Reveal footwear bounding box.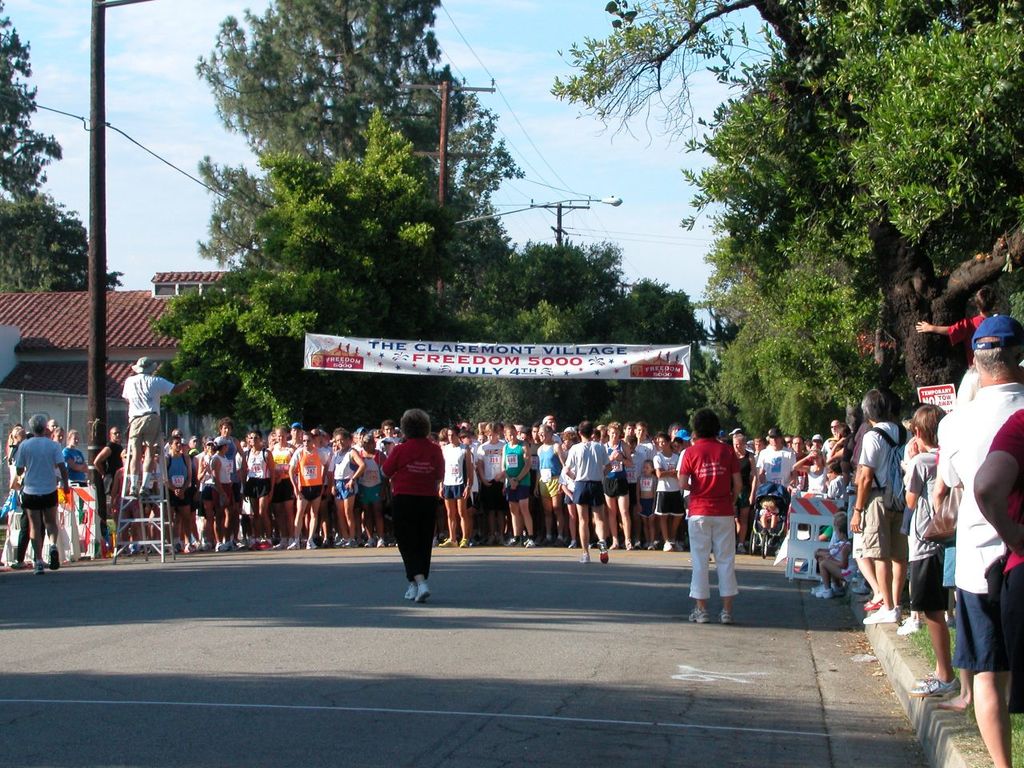
Revealed: x1=553, y1=534, x2=570, y2=548.
